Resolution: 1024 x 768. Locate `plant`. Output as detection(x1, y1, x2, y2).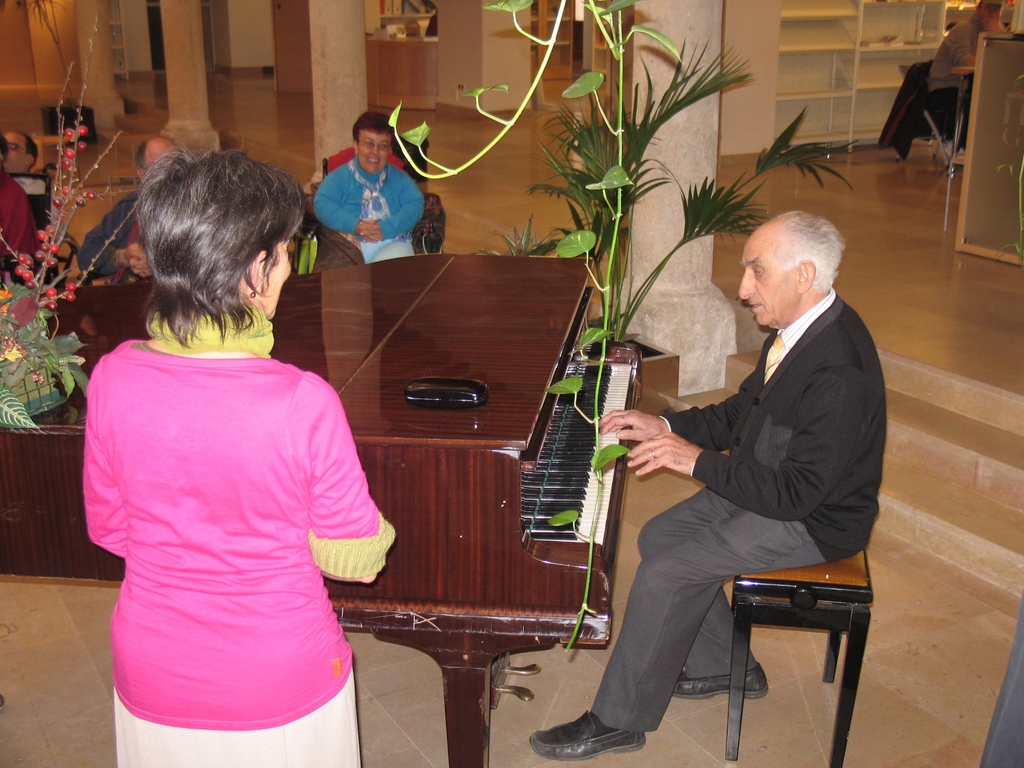
detection(15, 0, 78, 115).
